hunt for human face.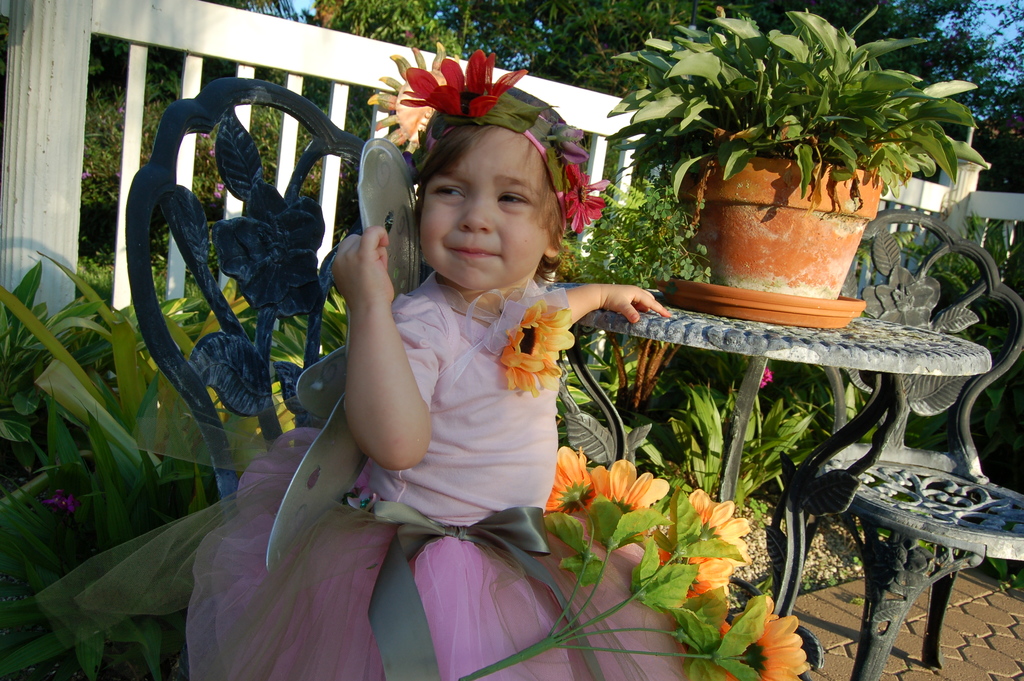
Hunted down at (417,115,561,294).
